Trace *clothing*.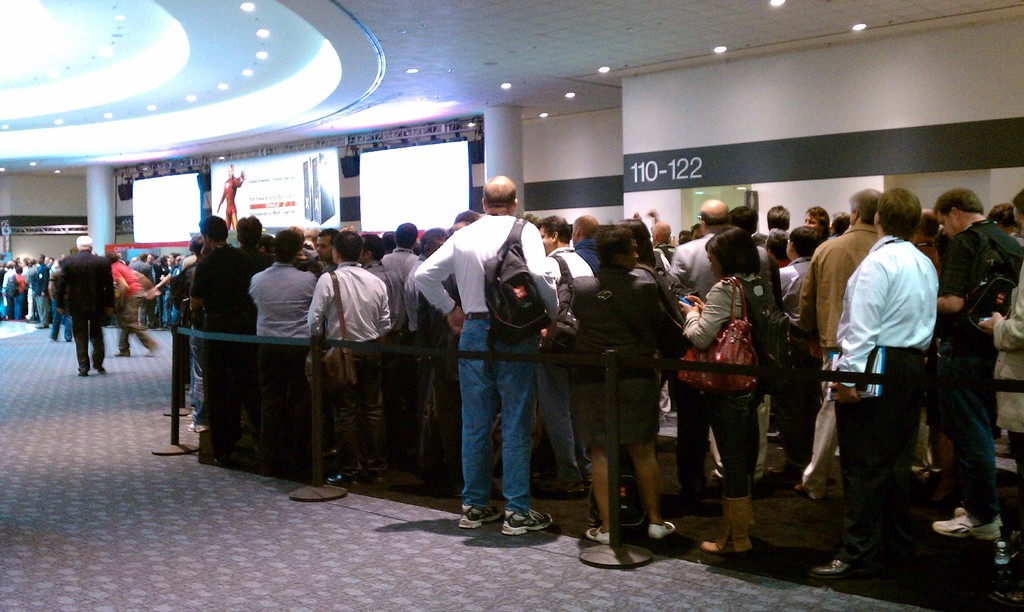
Traced to bbox=(682, 281, 770, 364).
